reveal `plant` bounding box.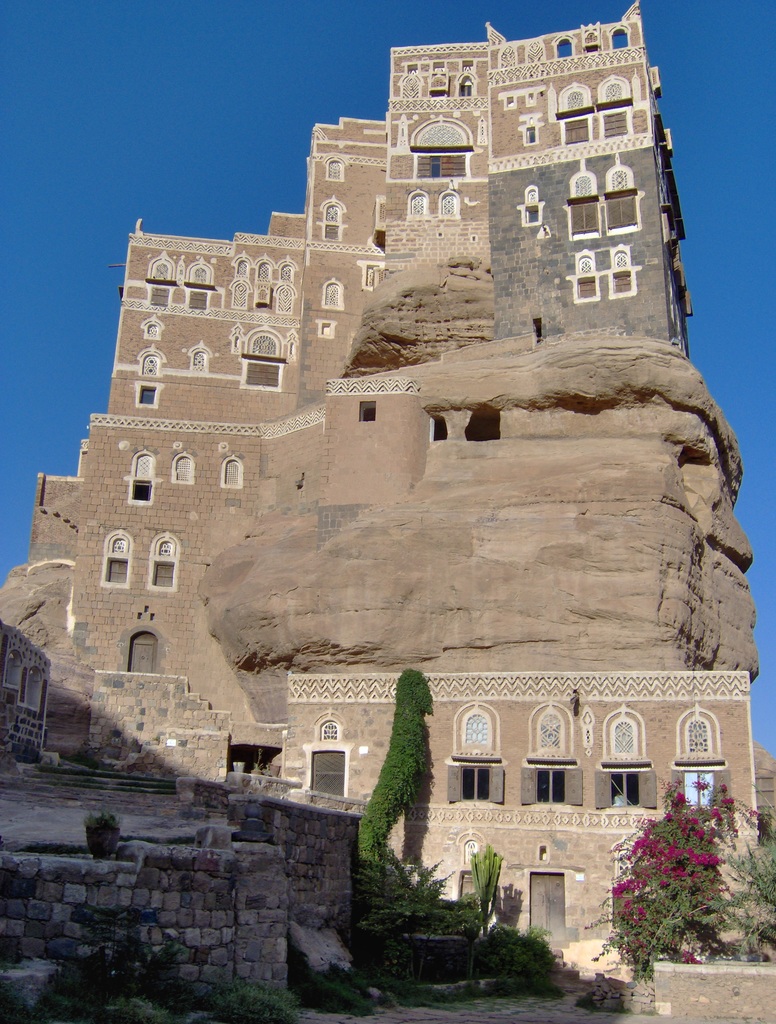
Revealed: (x1=85, y1=814, x2=127, y2=863).
